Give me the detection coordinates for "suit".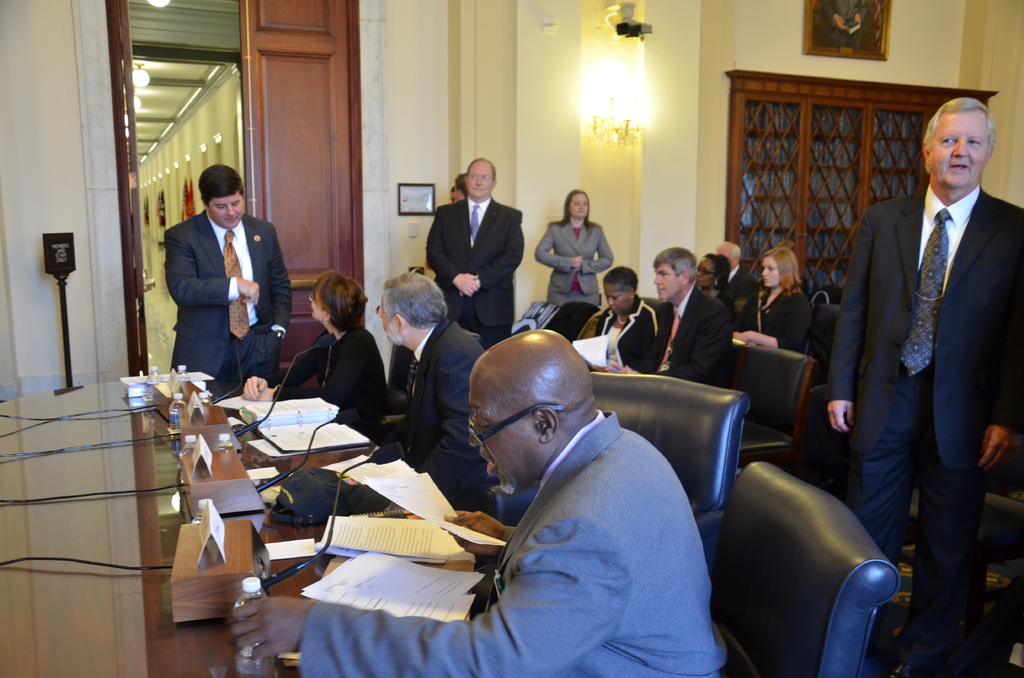
[635, 282, 733, 388].
